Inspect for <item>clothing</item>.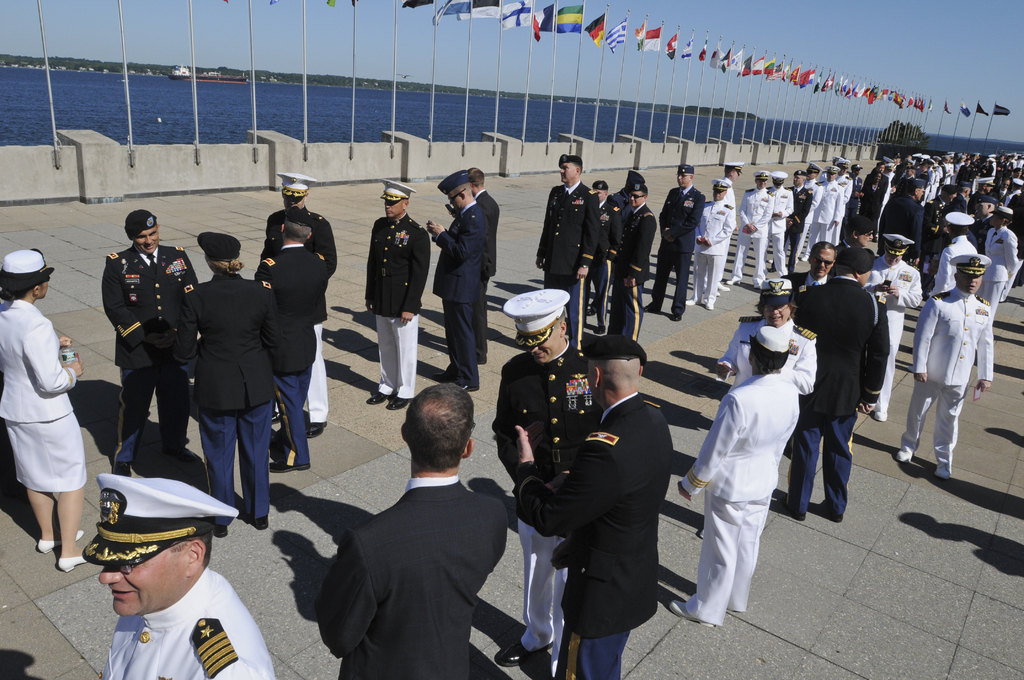
Inspection: BBox(180, 268, 291, 522).
